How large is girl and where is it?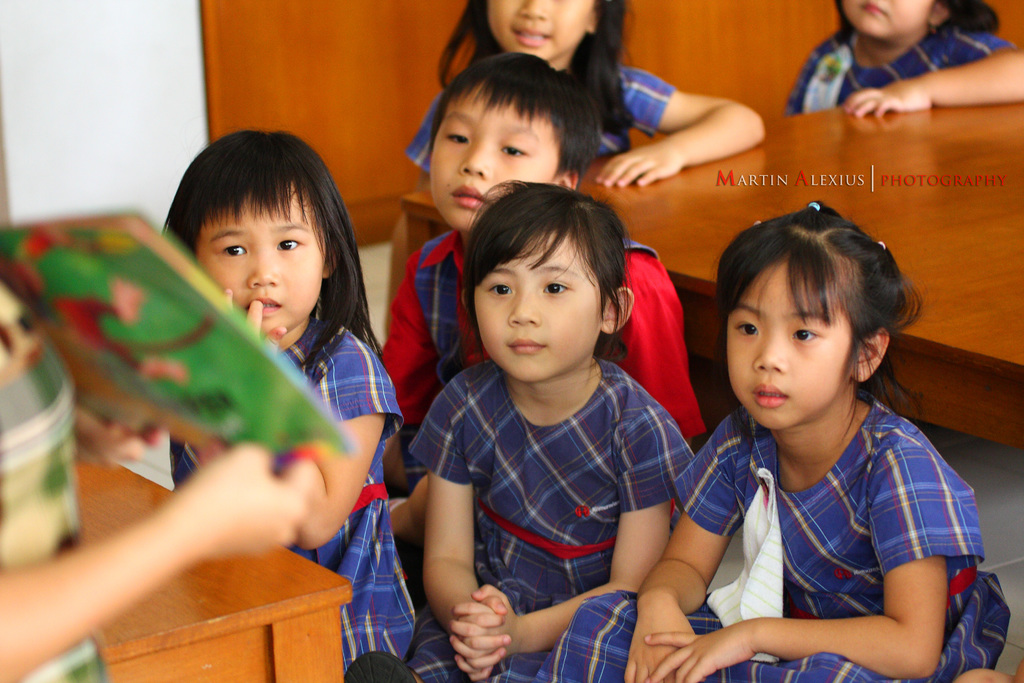
Bounding box: [376,47,707,492].
